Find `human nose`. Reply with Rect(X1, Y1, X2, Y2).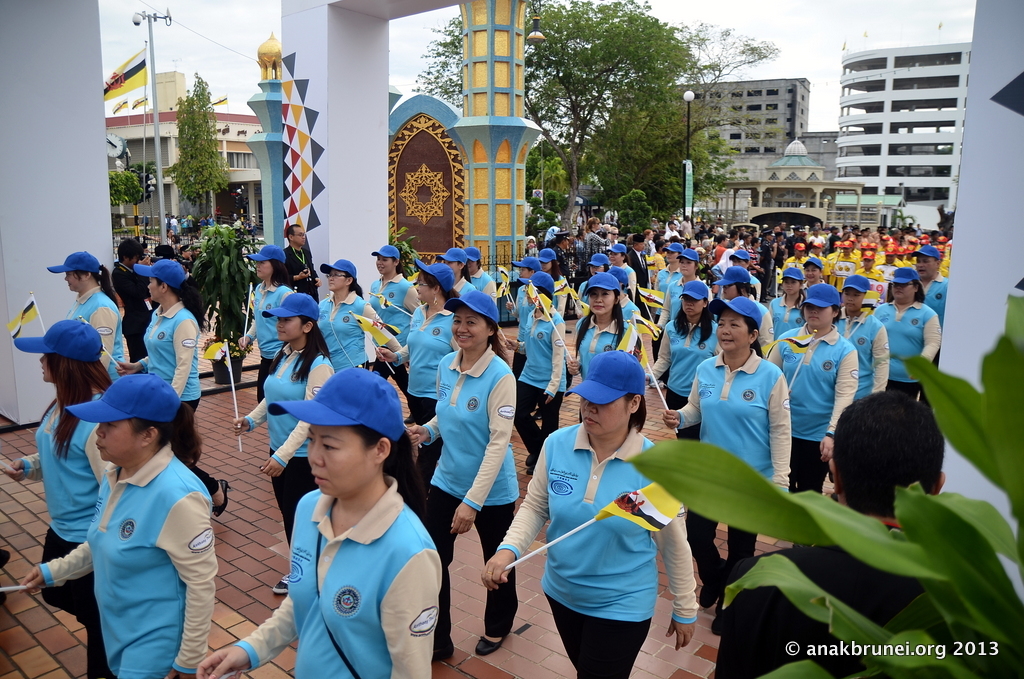
Rect(721, 322, 735, 338).
